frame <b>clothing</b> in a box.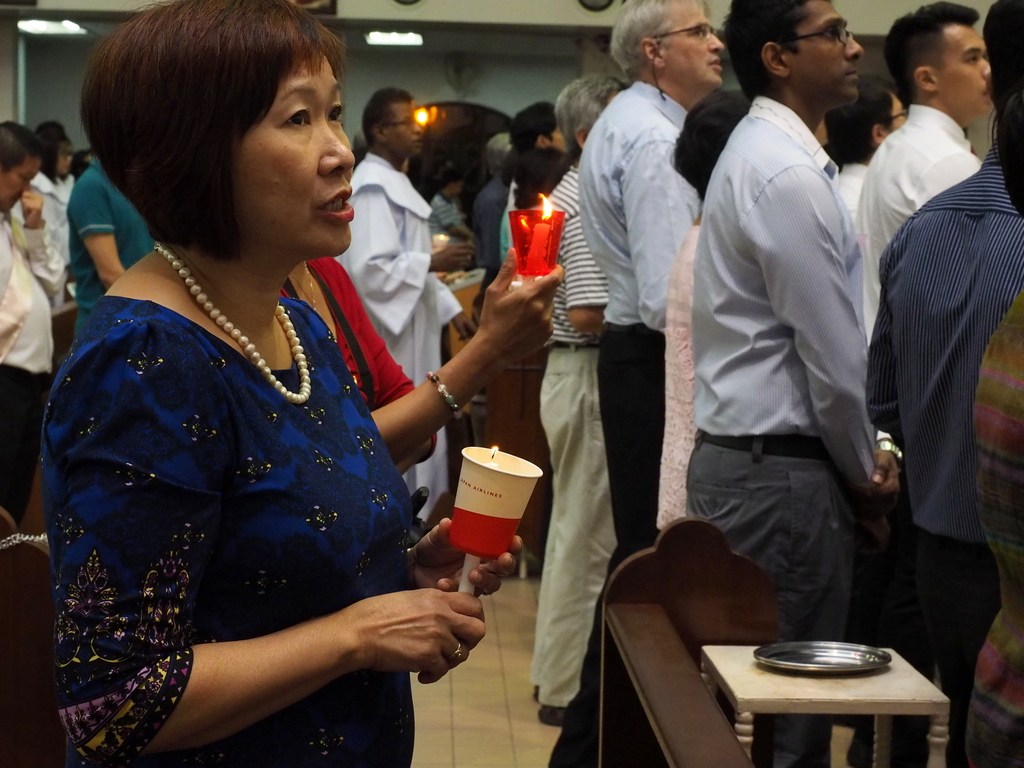
{"x1": 34, "y1": 143, "x2": 534, "y2": 760}.
